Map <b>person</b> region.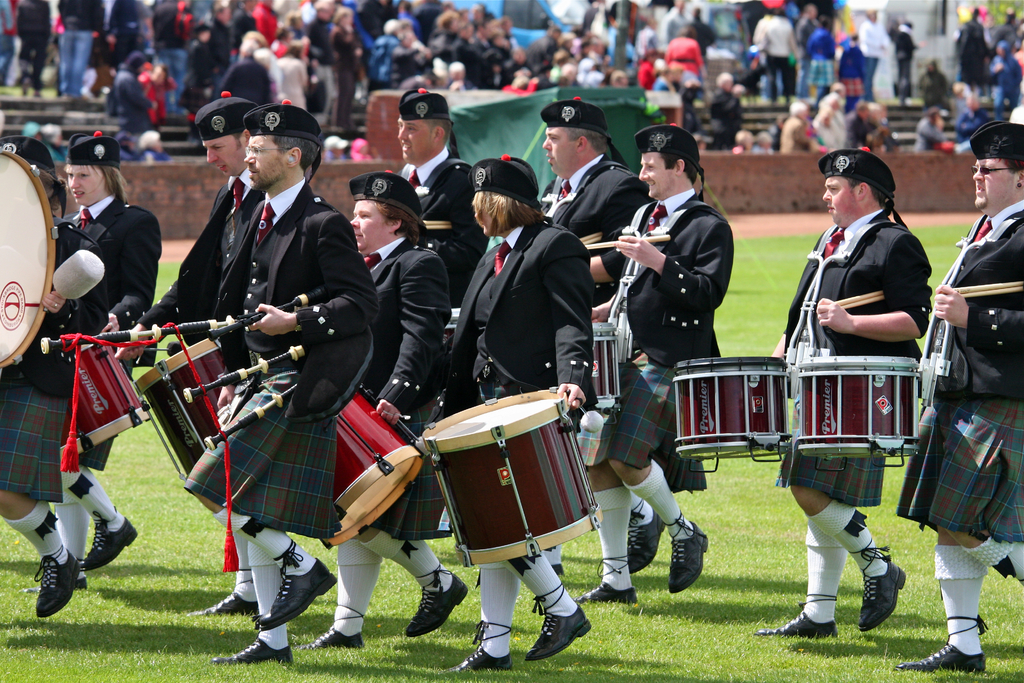
Mapped to (x1=532, y1=53, x2=561, y2=86).
